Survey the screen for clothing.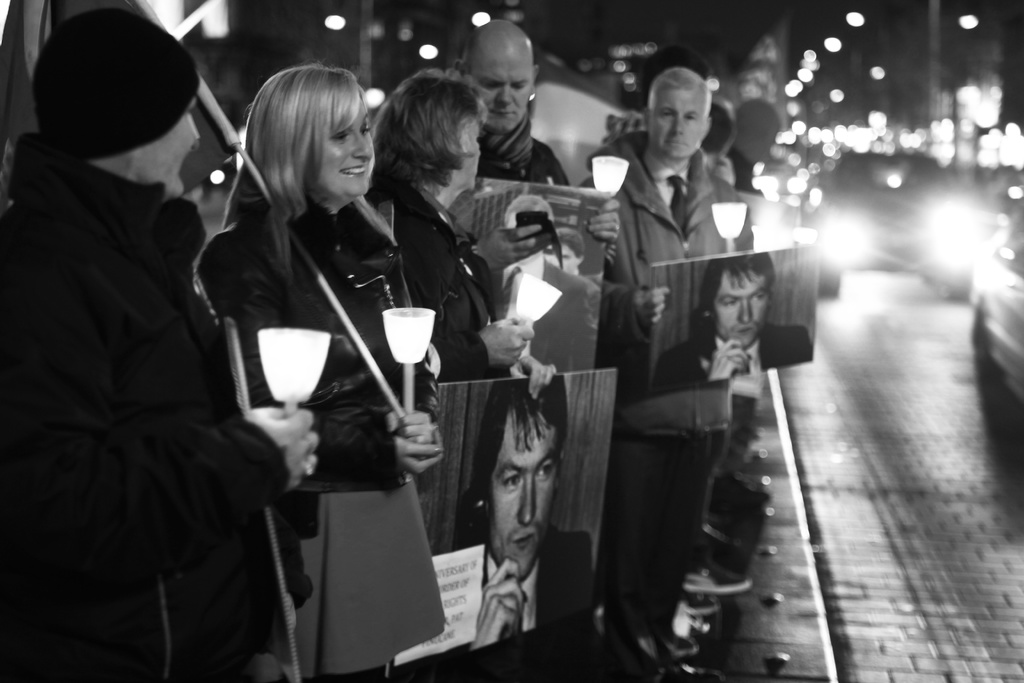
Survey found: l=410, t=529, r=574, b=666.
